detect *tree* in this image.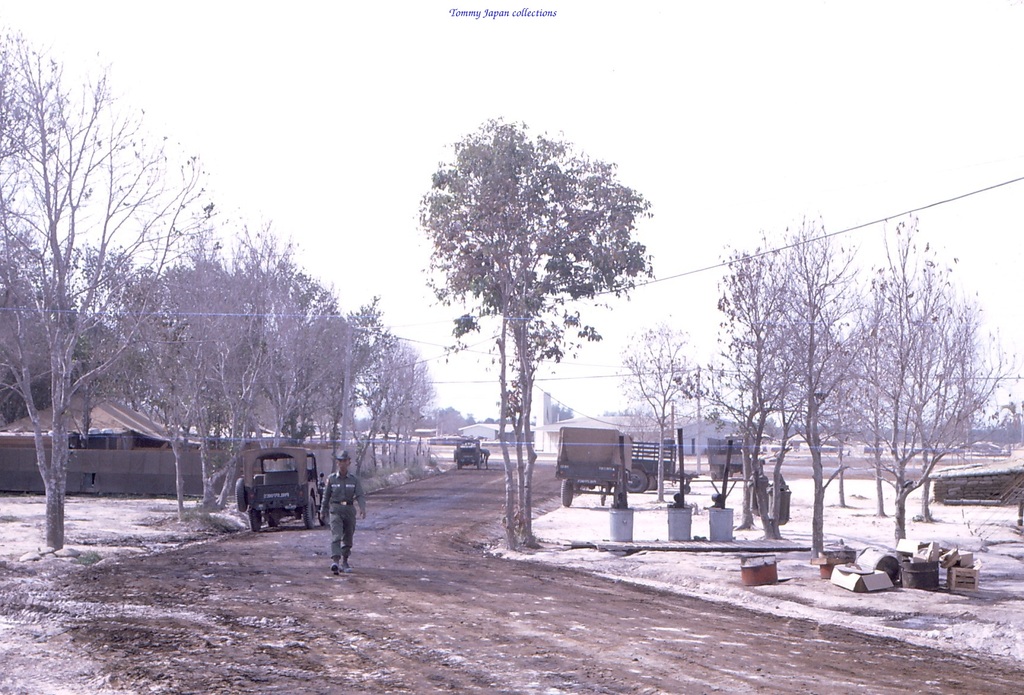
Detection: [405, 106, 668, 524].
